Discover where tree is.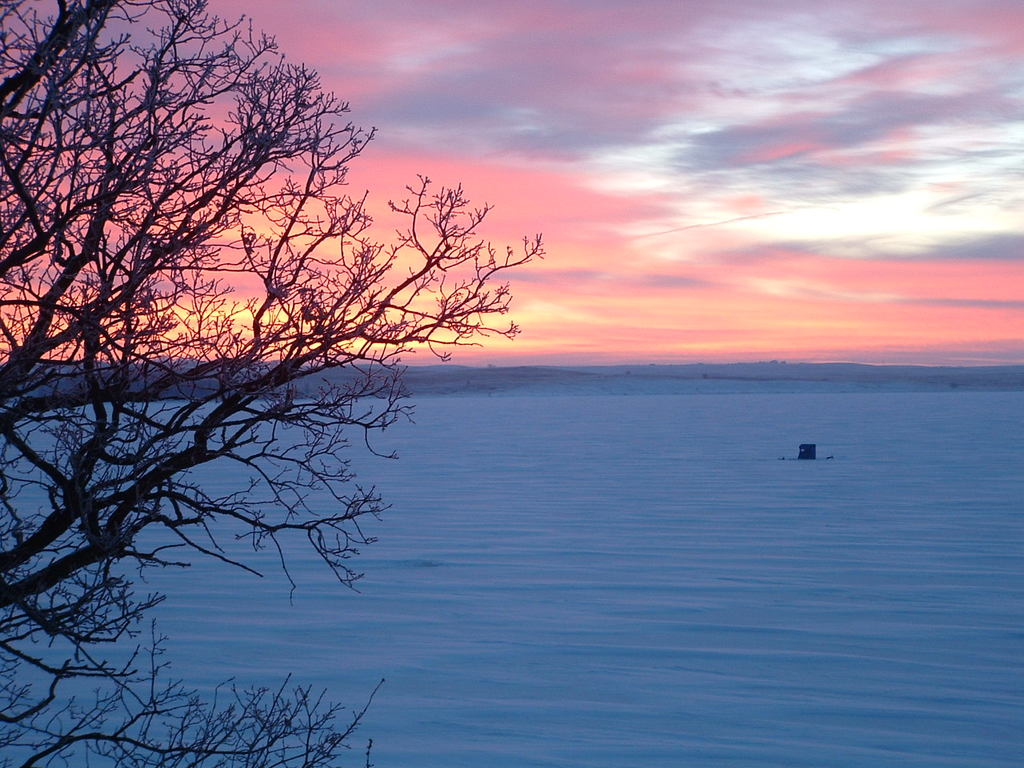
Discovered at BBox(33, 0, 562, 701).
